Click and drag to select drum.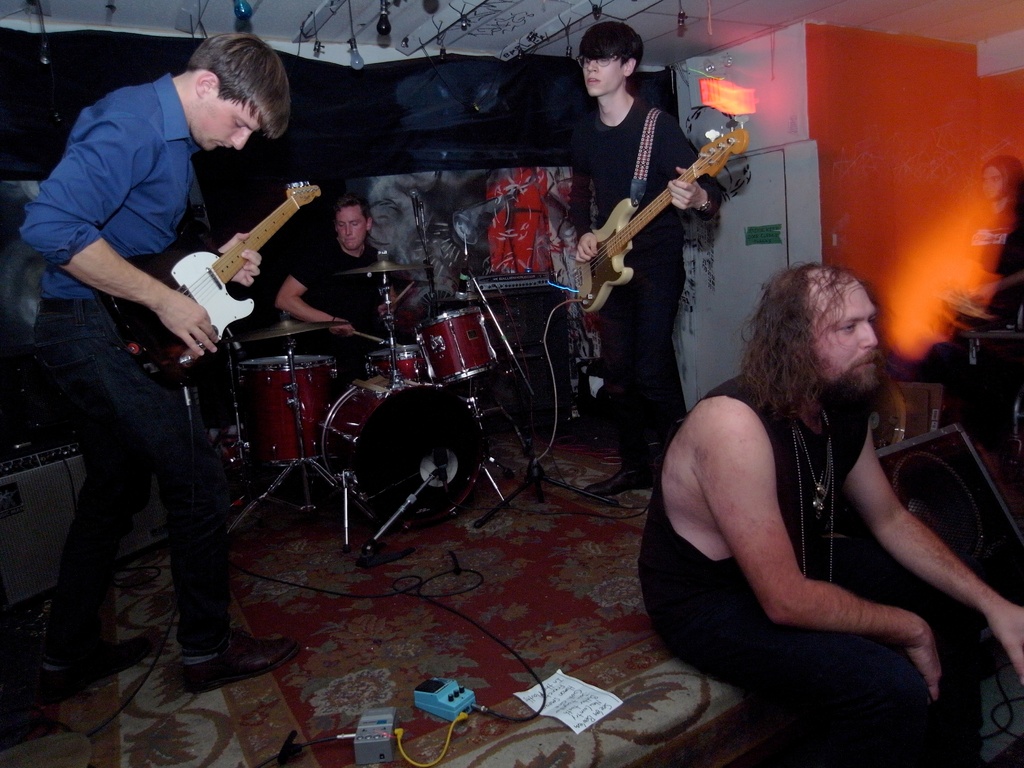
Selection: {"left": 234, "top": 352, "right": 338, "bottom": 467}.
